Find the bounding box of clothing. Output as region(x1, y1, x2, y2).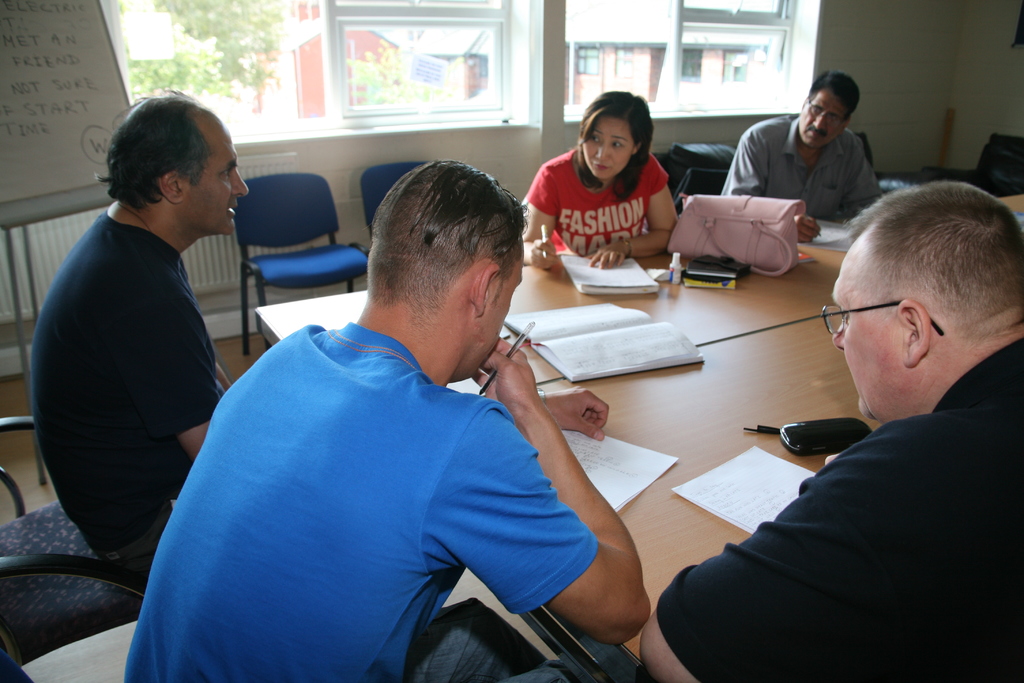
region(716, 115, 883, 218).
